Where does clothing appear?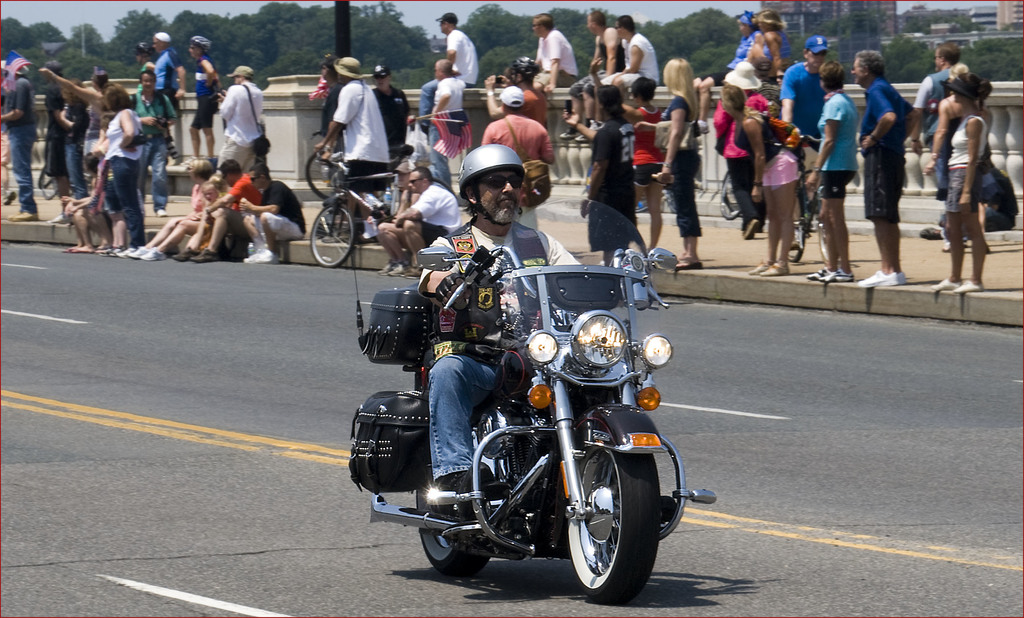
Appears at bbox=(941, 163, 1016, 227).
